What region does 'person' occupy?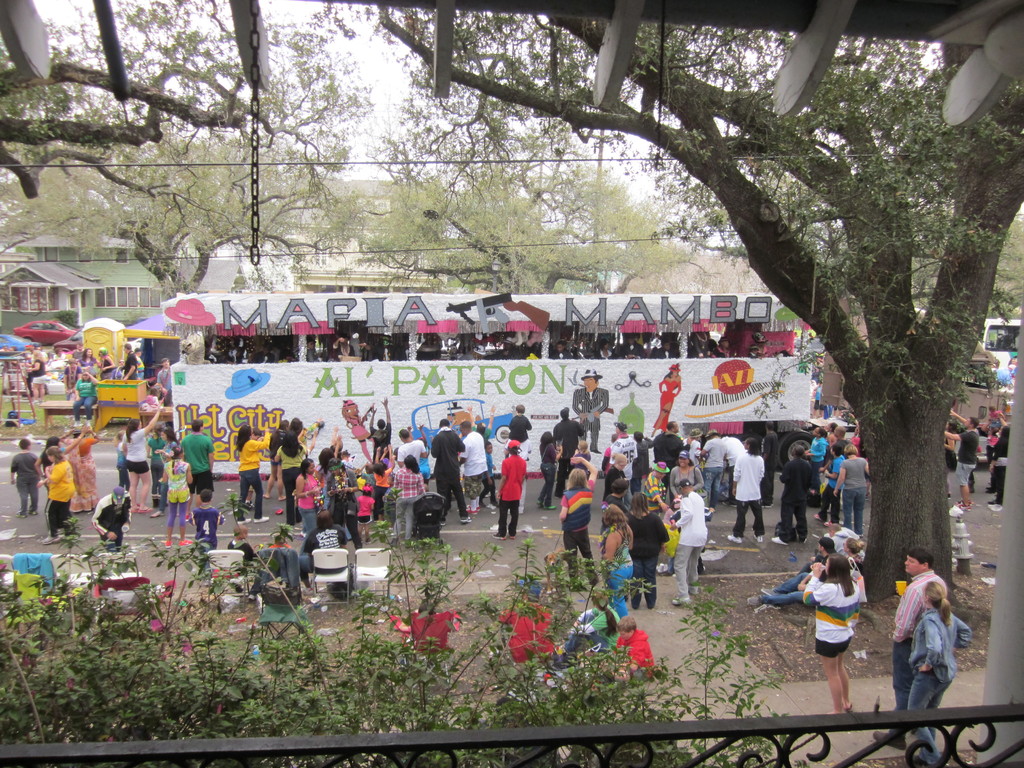
box(808, 530, 883, 723).
